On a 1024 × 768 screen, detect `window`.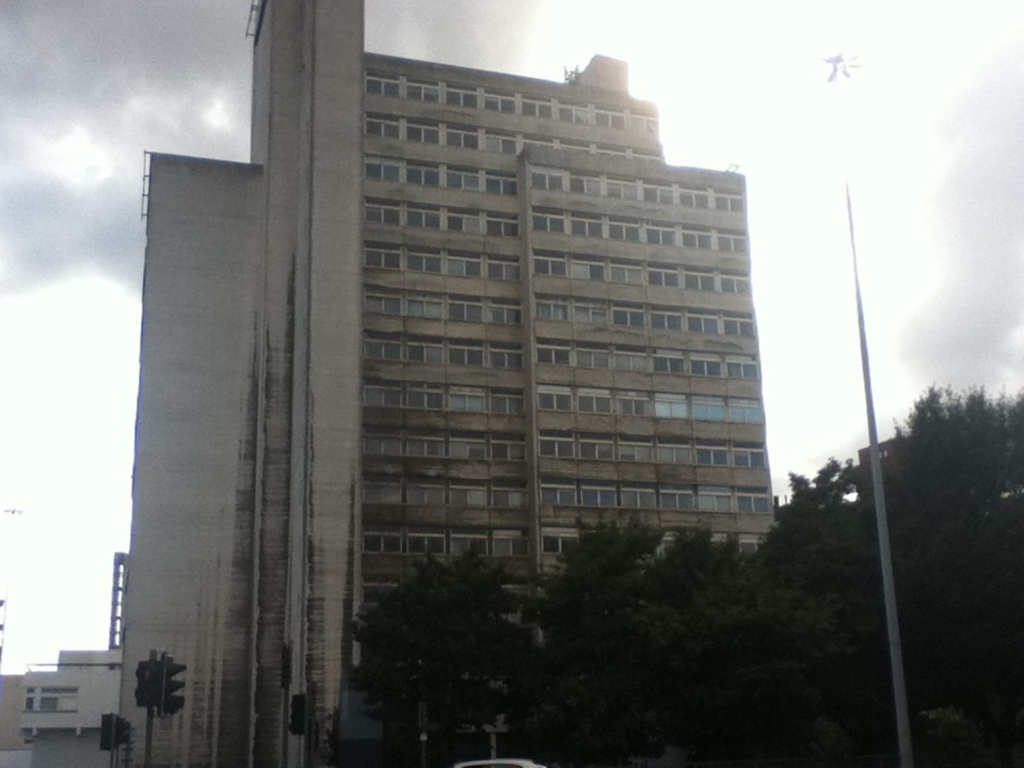
<box>365,160,401,178</box>.
